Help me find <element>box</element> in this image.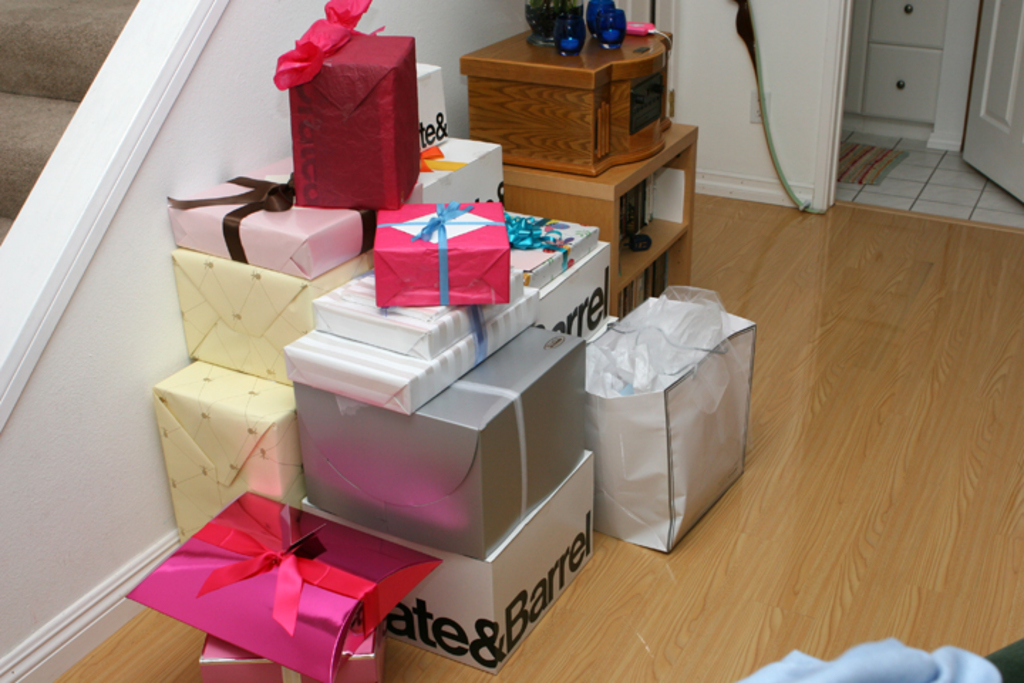
Found it: 171:240:370:373.
